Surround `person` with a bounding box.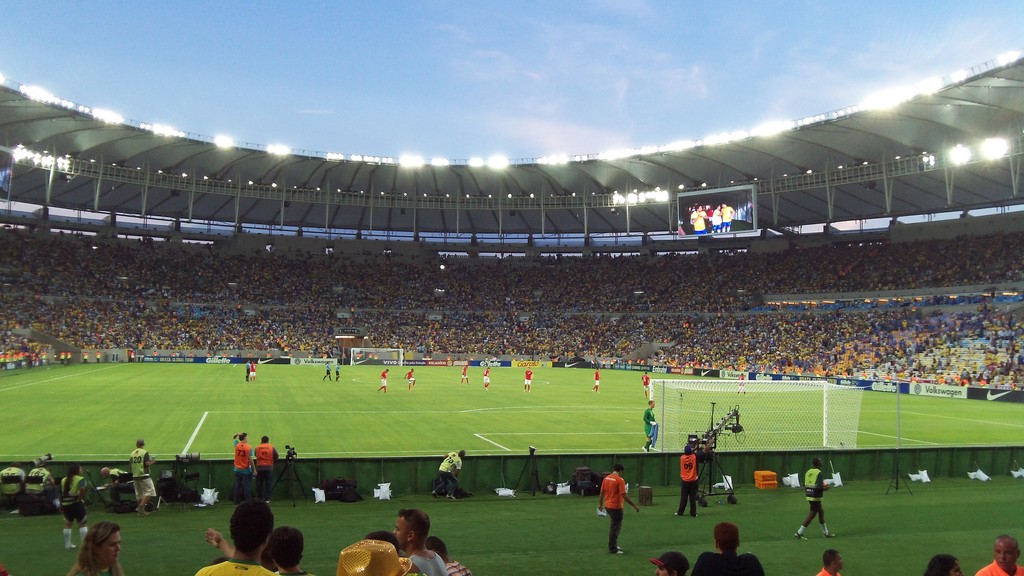
x1=424 y1=534 x2=474 y2=575.
